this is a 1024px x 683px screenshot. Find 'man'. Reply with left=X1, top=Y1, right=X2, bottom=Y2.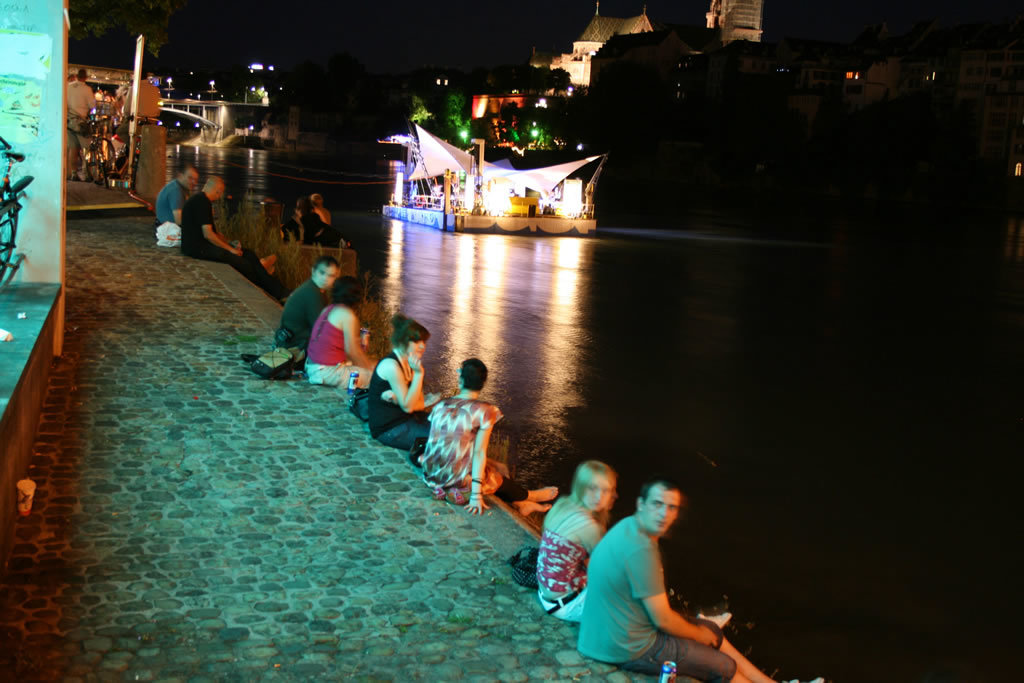
left=114, top=67, right=161, bottom=144.
